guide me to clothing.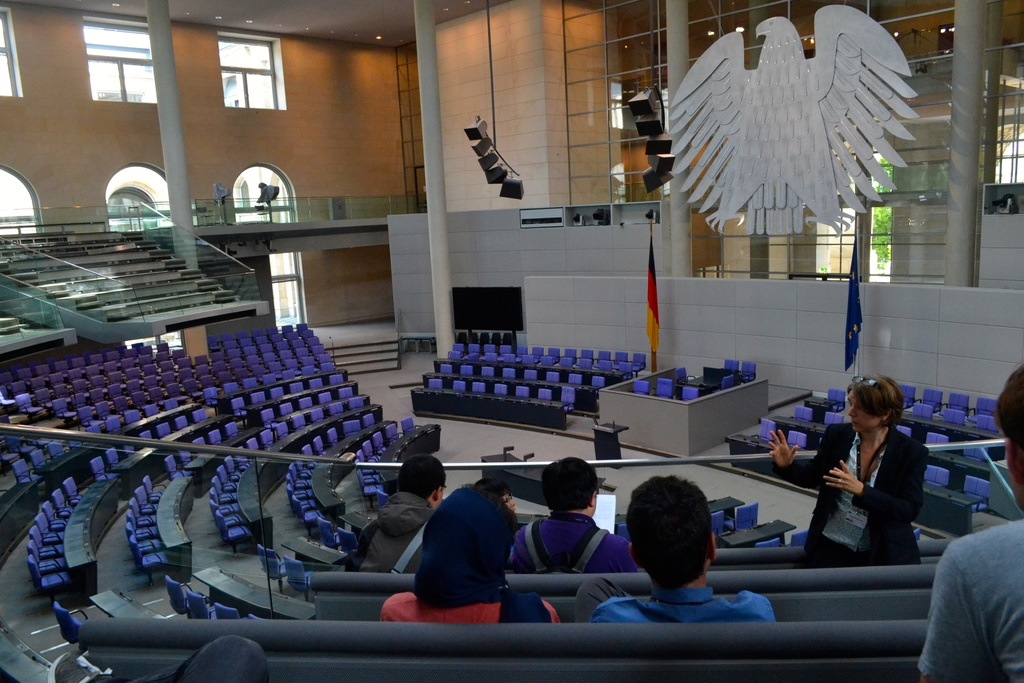
Guidance: crop(382, 583, 554, 617).
